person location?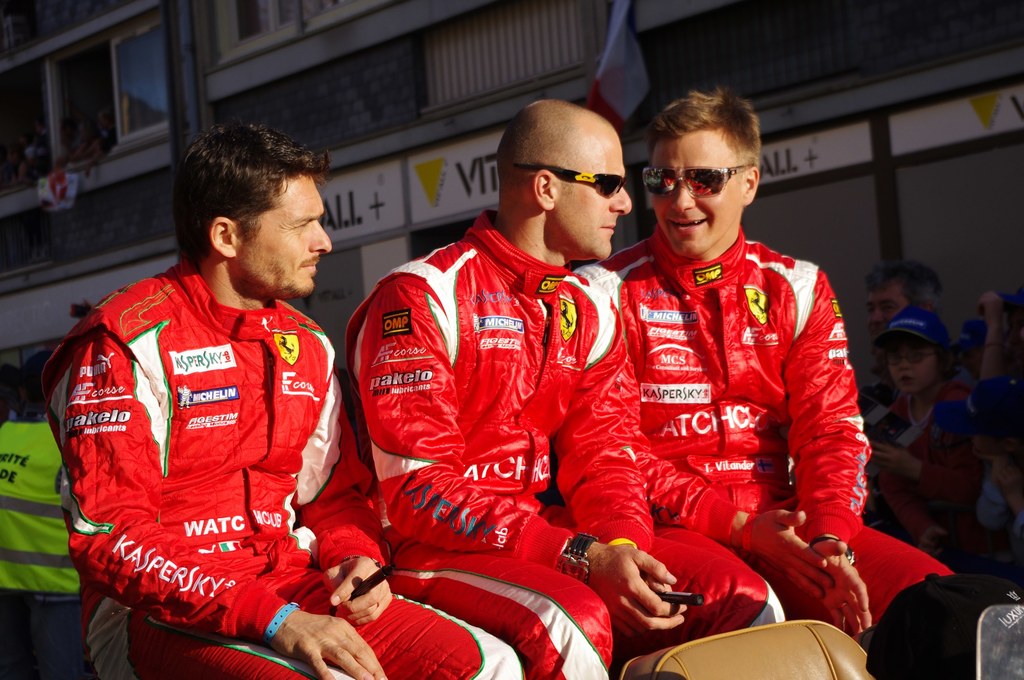
339,97,789,679
